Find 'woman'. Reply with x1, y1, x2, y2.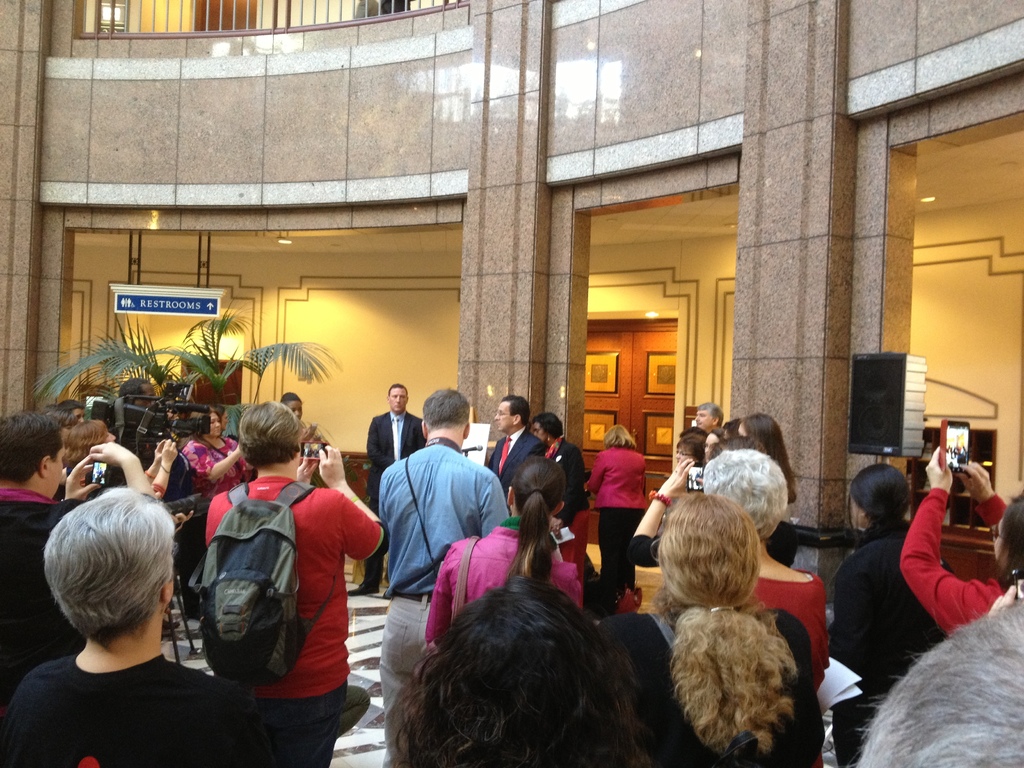
382, 572, 653, 767.
